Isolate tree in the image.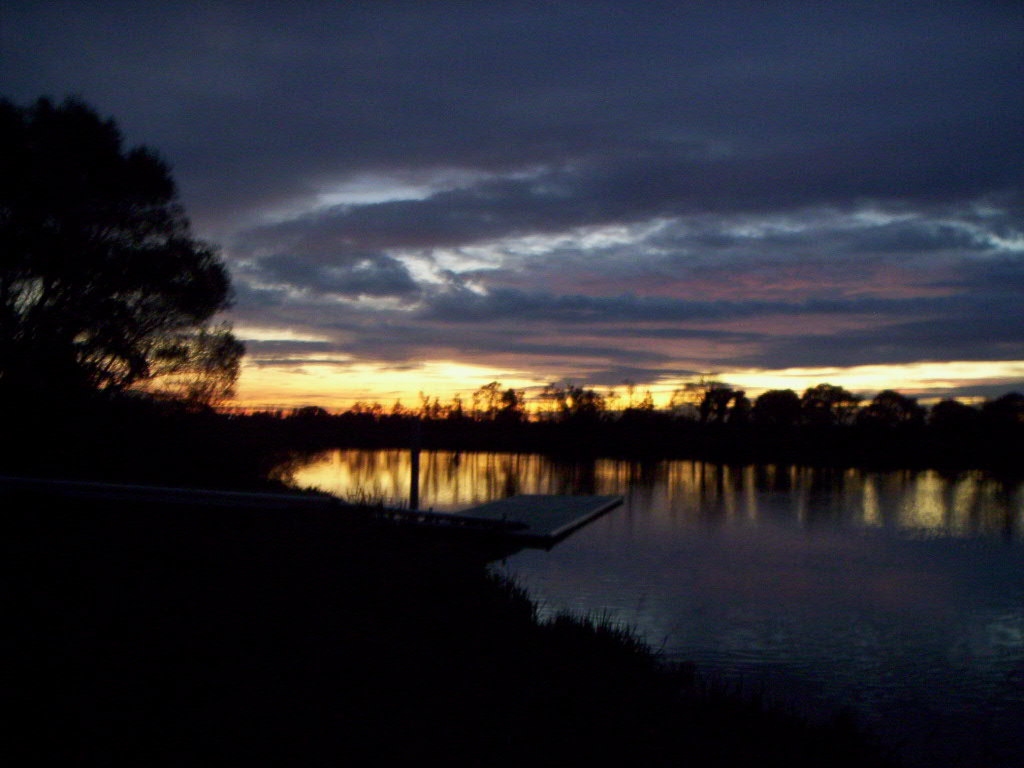
Isolated region: x1=792 y1=381 x2=857 y2=428.
